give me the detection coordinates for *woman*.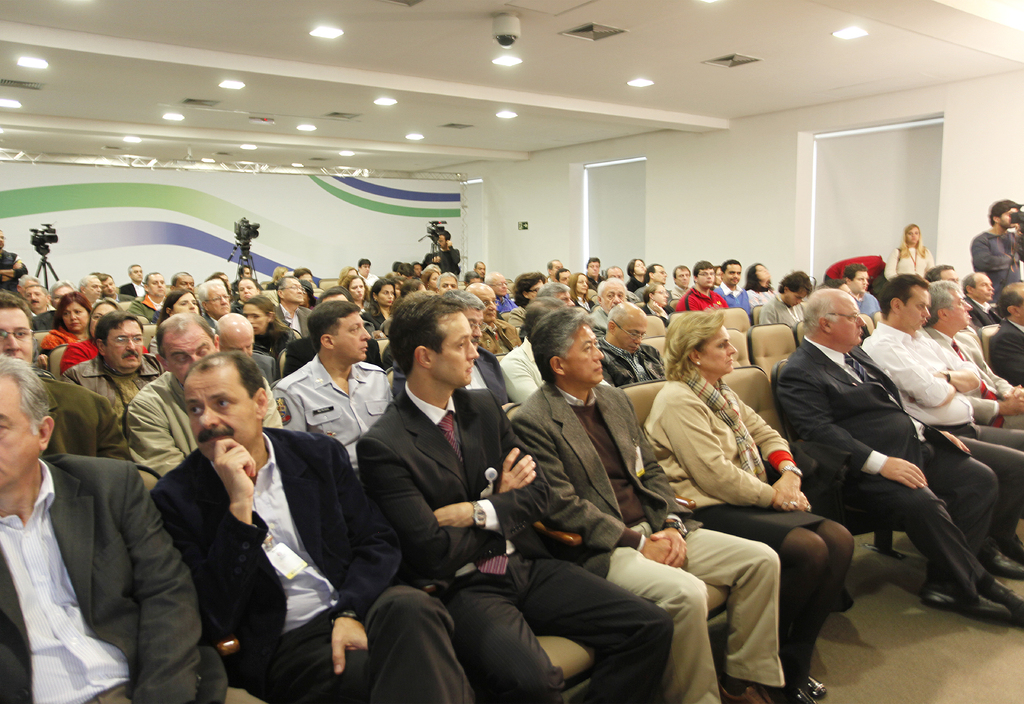
341,274,372,311.
